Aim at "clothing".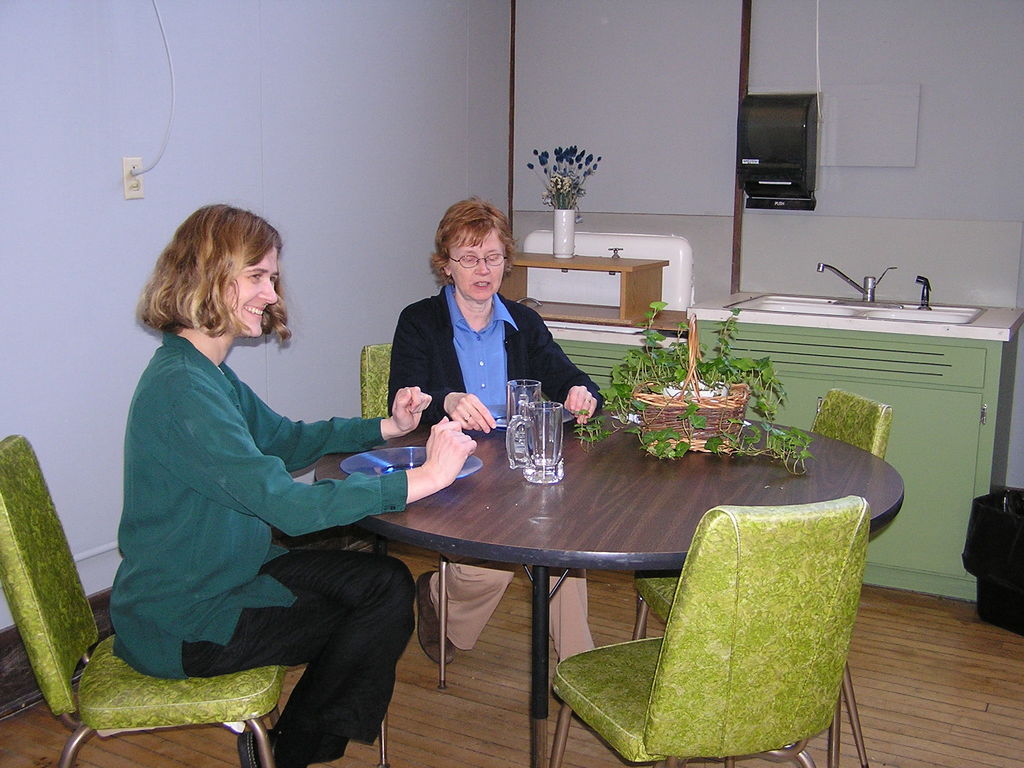
Aimed at left=109, top=257, right=433, bottom=750.
